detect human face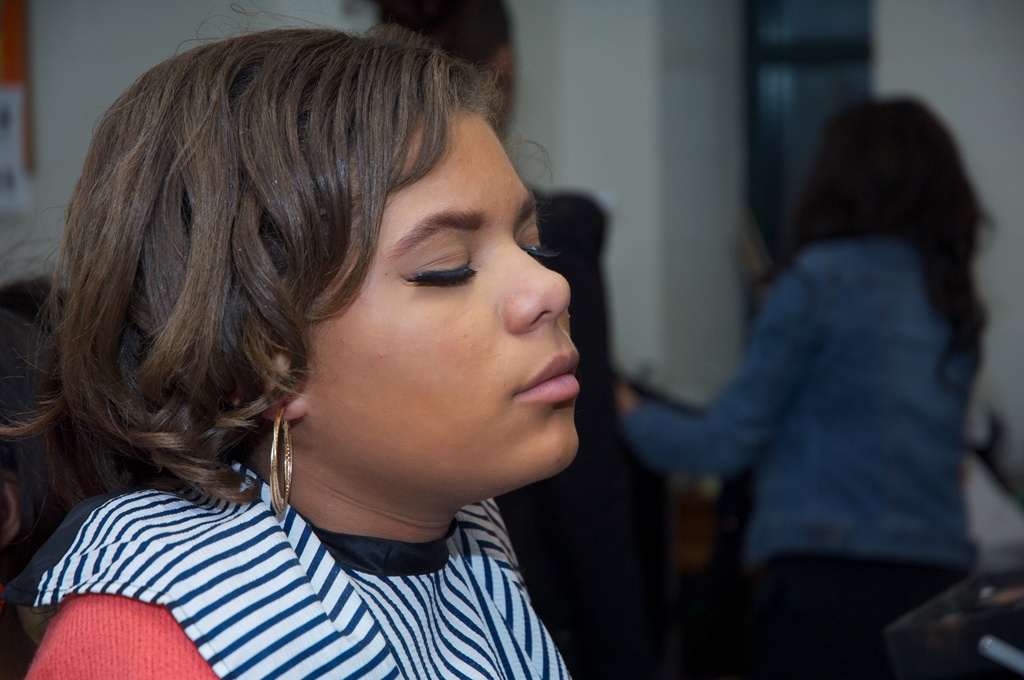
bbox=[304, 114, 582, 502]
